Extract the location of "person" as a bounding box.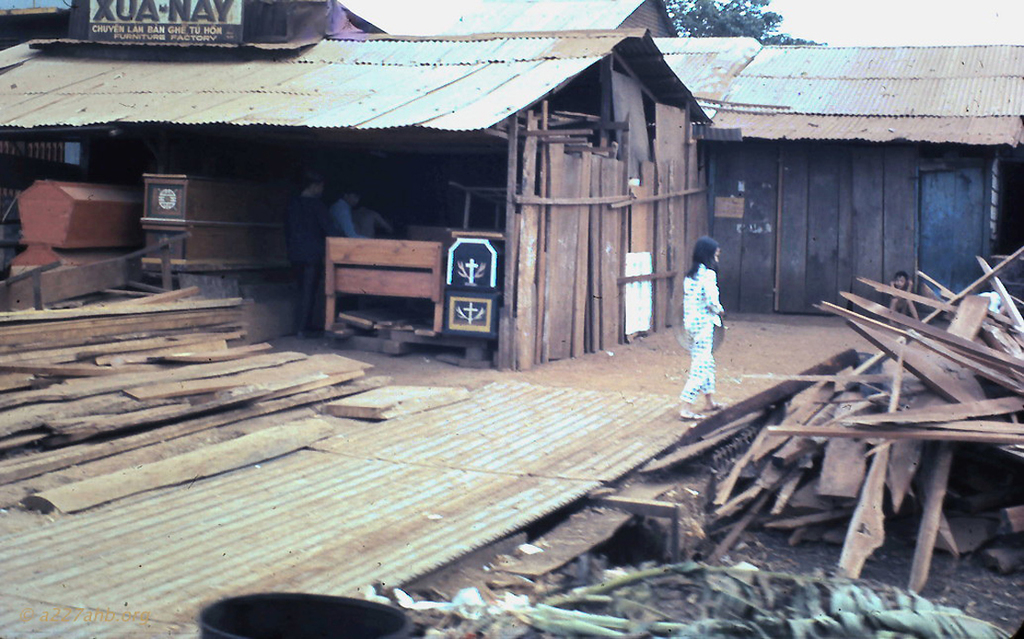
bbox=[685, 223, 746, 405].
